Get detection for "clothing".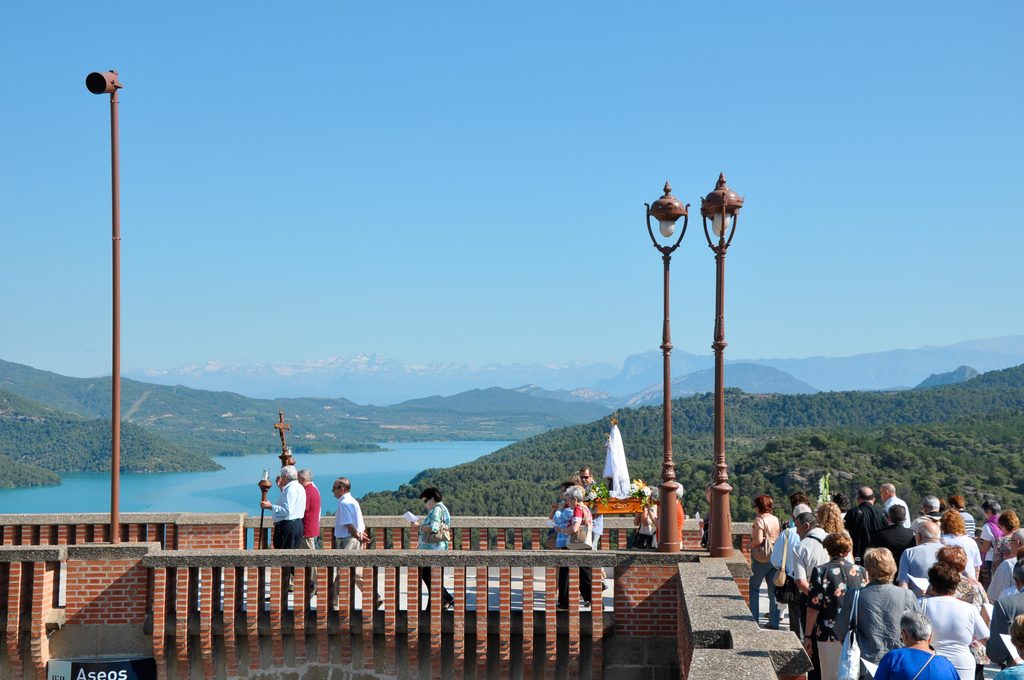
Detection: (x1=273, y1=478, x2=302, y2=588).
